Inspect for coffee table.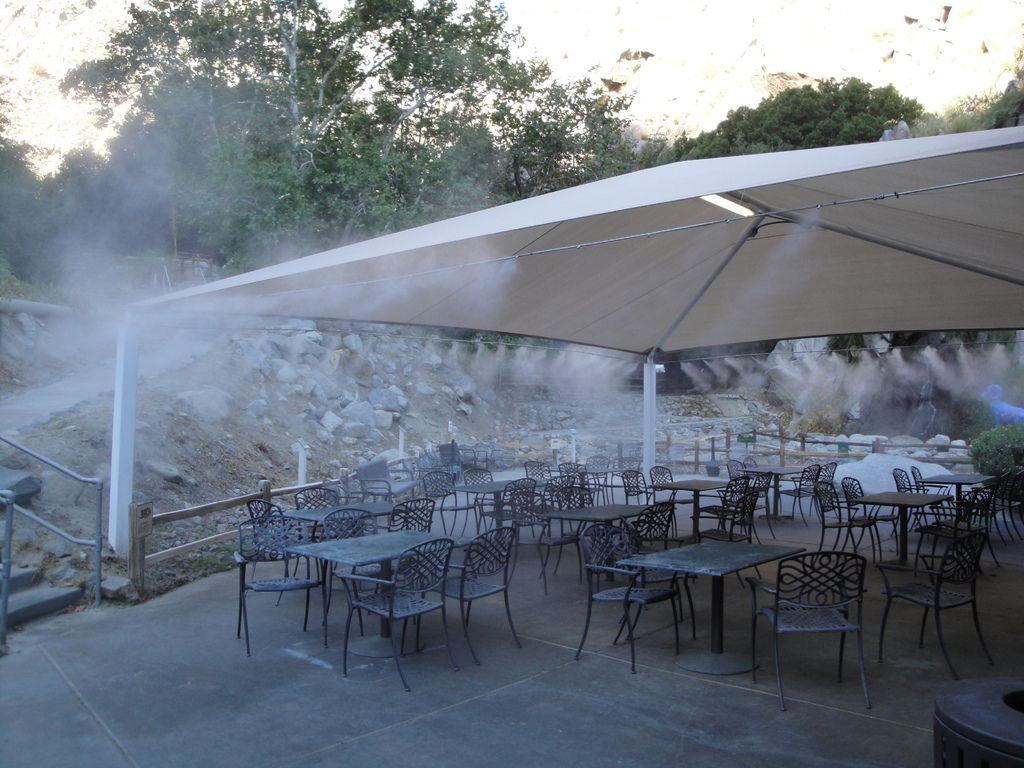
Inspection: crop(618, 537, 809, 680).
